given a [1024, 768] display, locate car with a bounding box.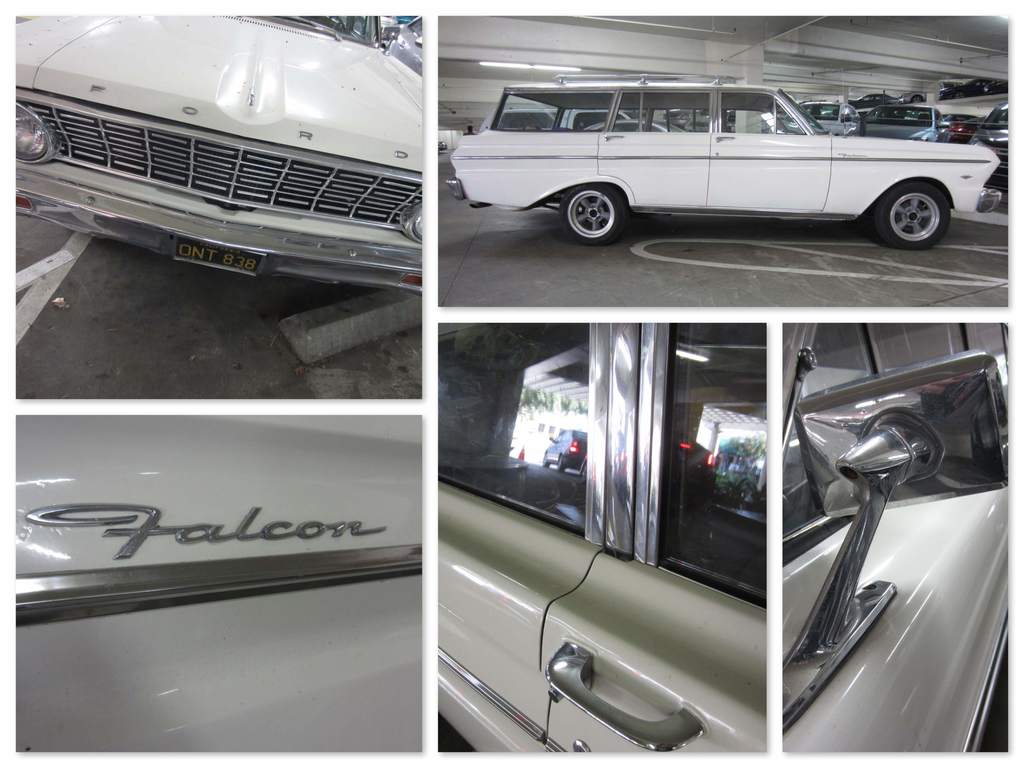
Located: box=[439, 321, 767, 753].
